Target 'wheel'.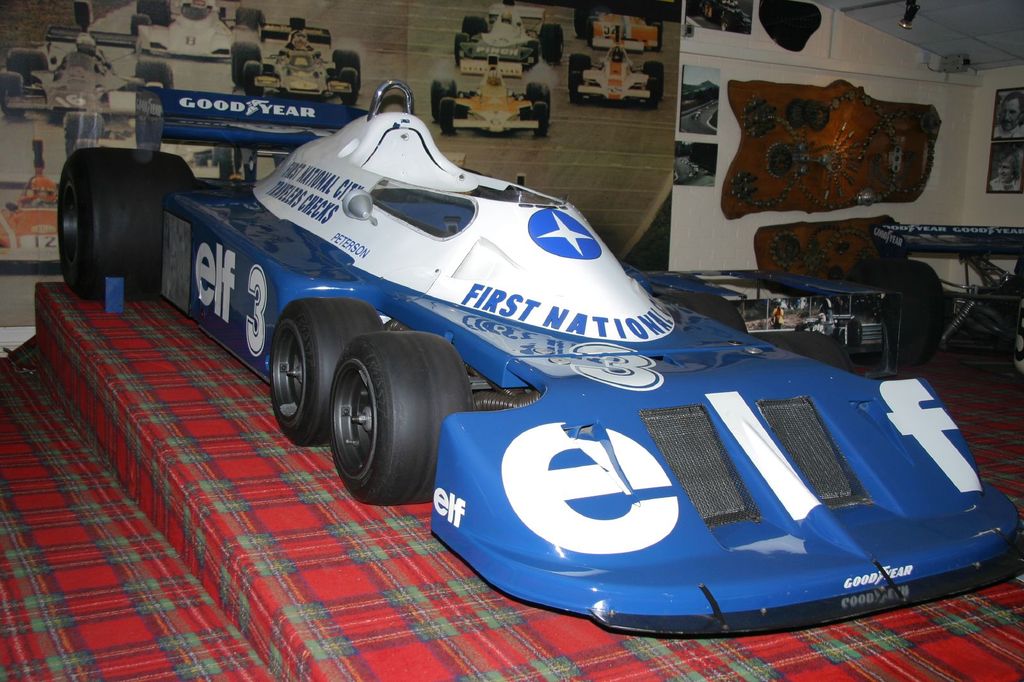
Target region: select_region(573, 3, 595, 37).
